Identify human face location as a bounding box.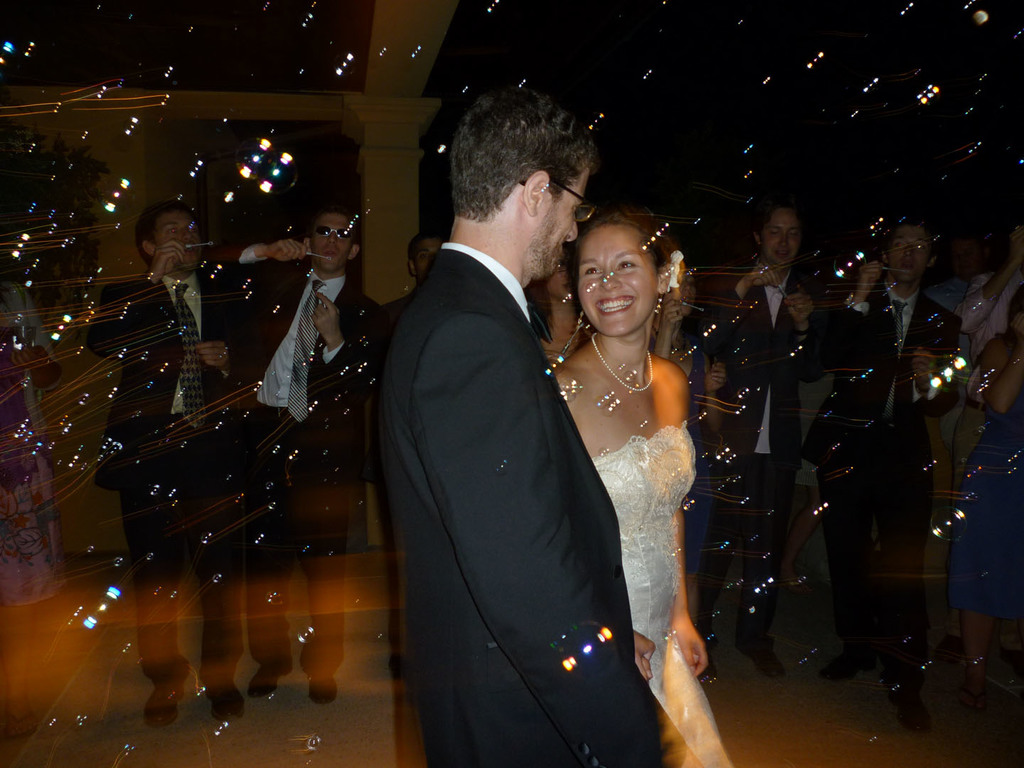
BBox(882, 231, 929, 284).
